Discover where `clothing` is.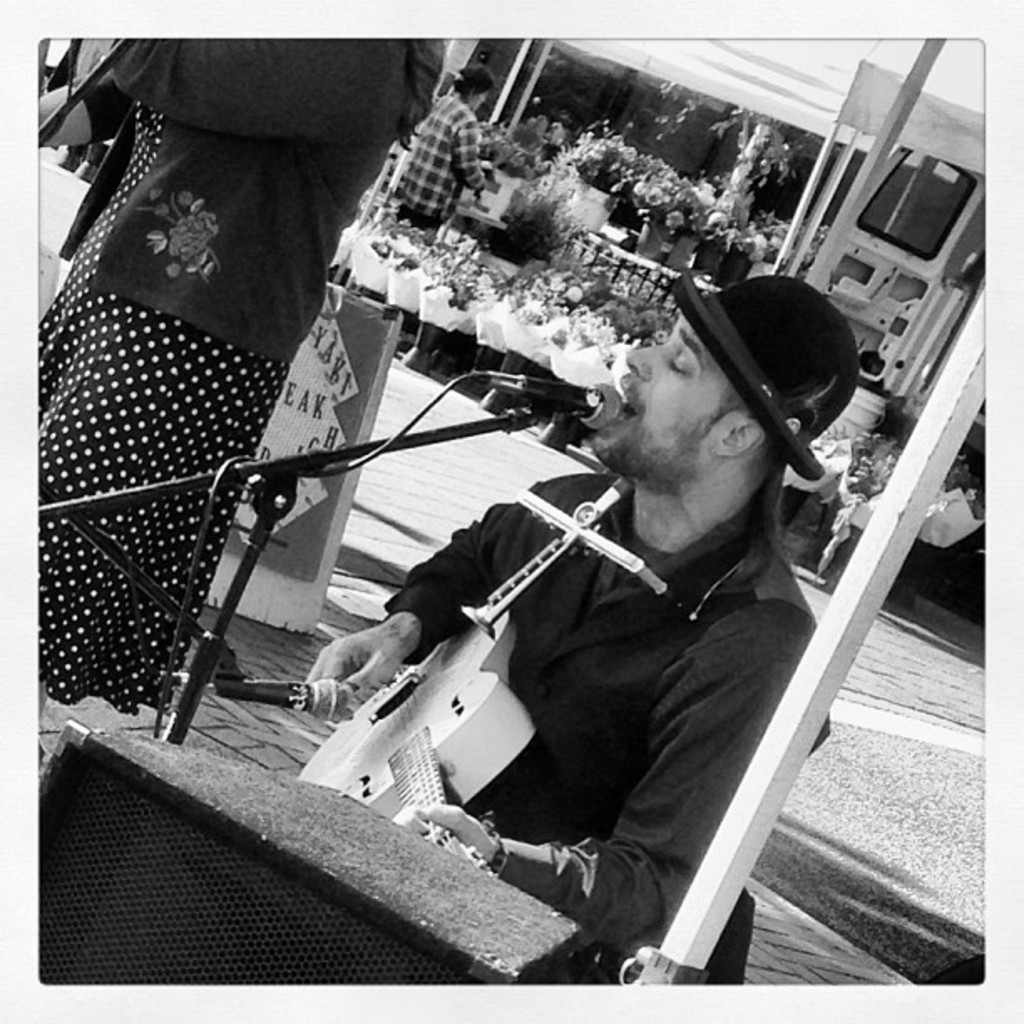
Discovered at BBox(365, 475, 837, 1002).
